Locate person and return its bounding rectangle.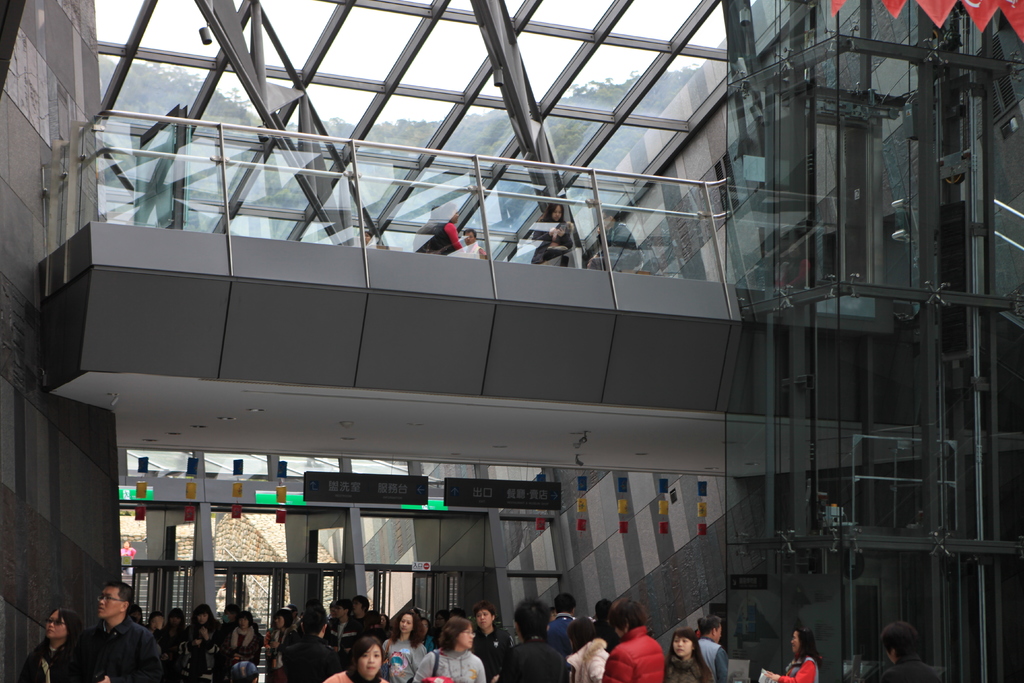
{"x1": 384, "y1": 609, "x2": 426, "y2": 682}.
